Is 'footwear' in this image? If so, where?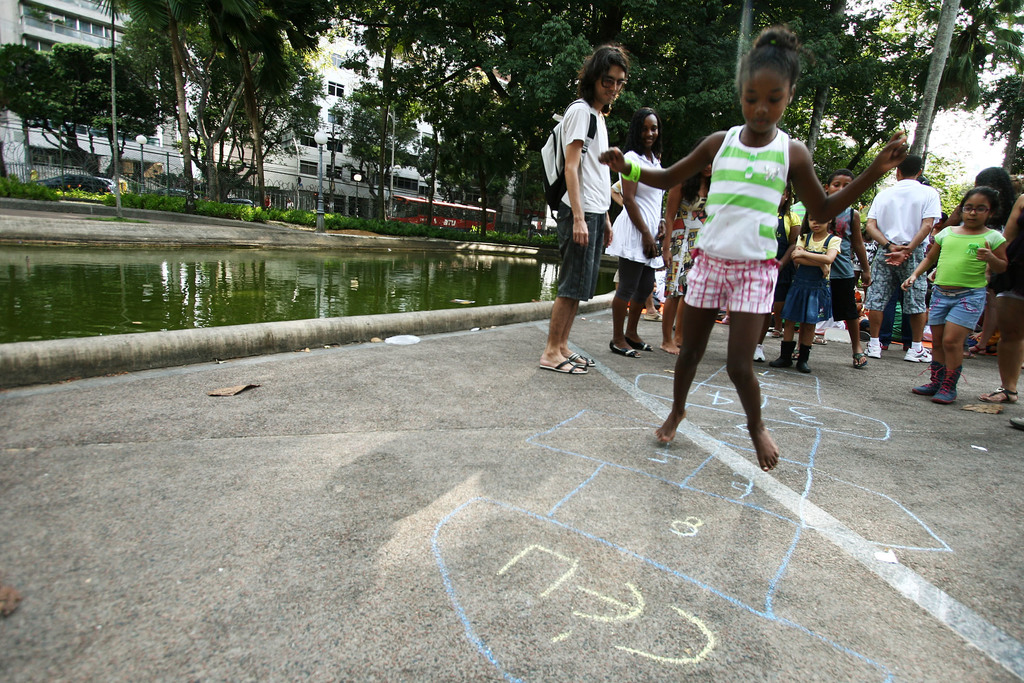
Yes, at <bbox>916, 366, 941, 395</bbox>.
